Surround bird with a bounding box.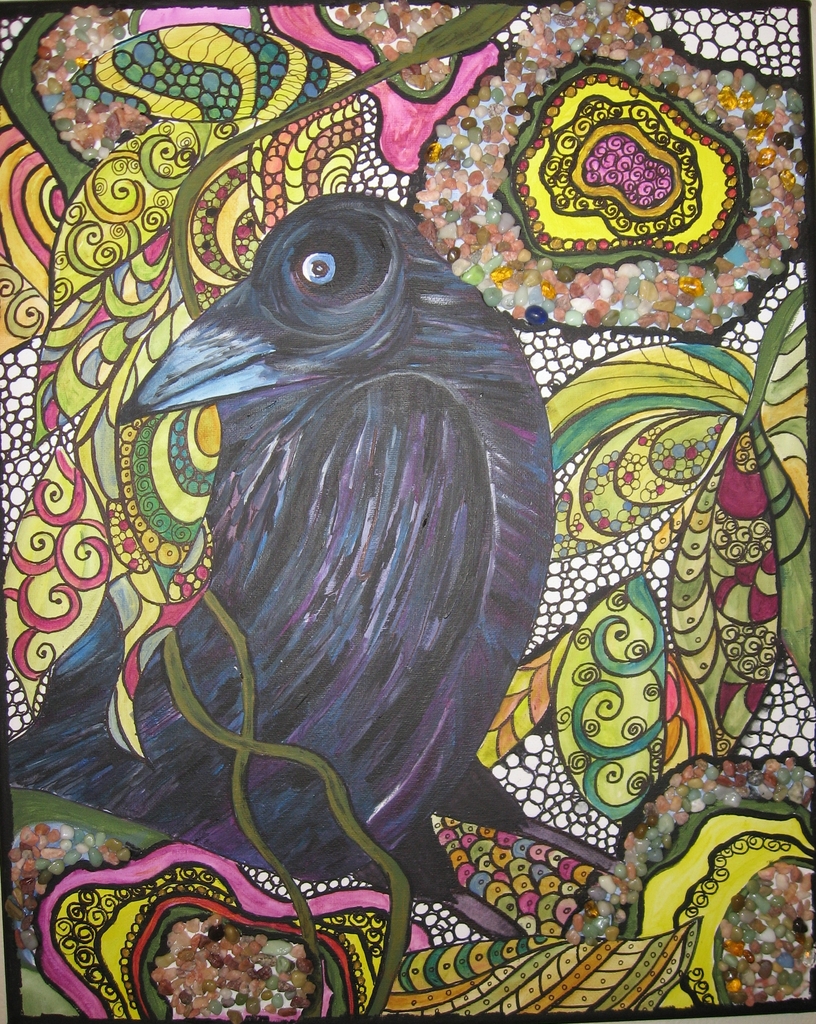
113,215,560,845.
